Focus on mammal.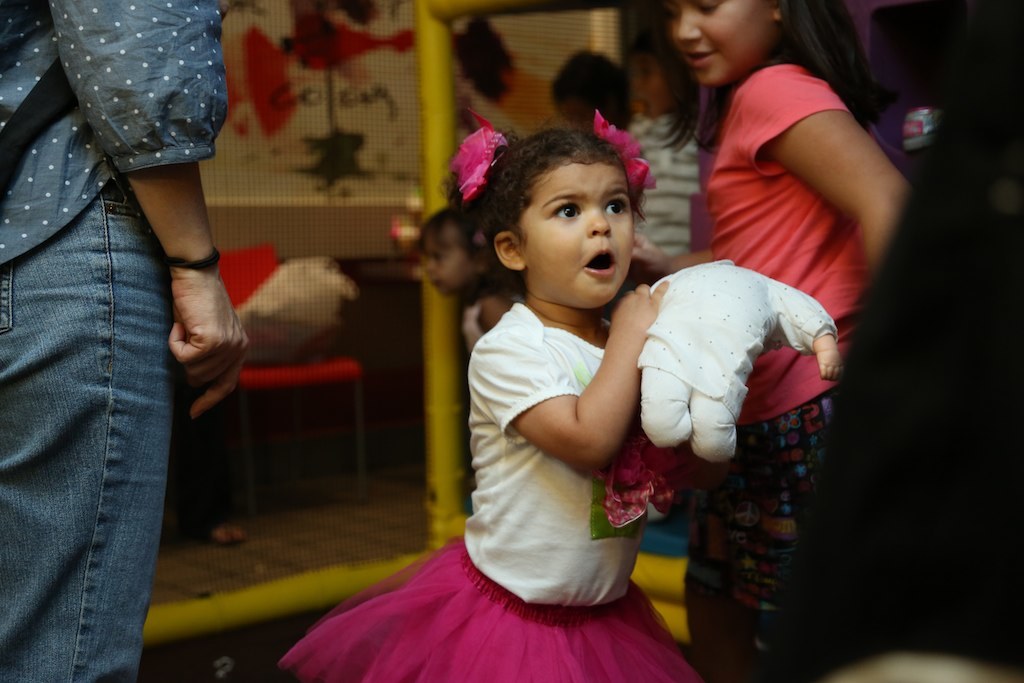
Focused at <bbox>277, 112, 704, 682</bbox>.
